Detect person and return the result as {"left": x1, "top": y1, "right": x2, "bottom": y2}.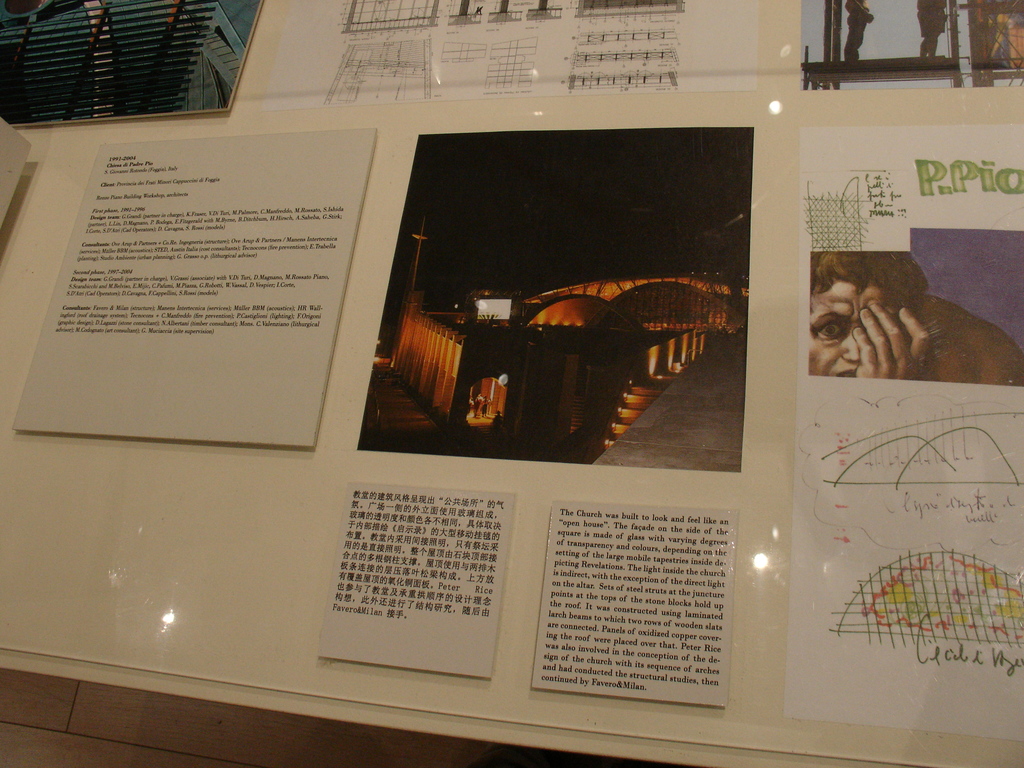
{"left": 816, "top": 250, "right": 915, "bottom": 384}.
